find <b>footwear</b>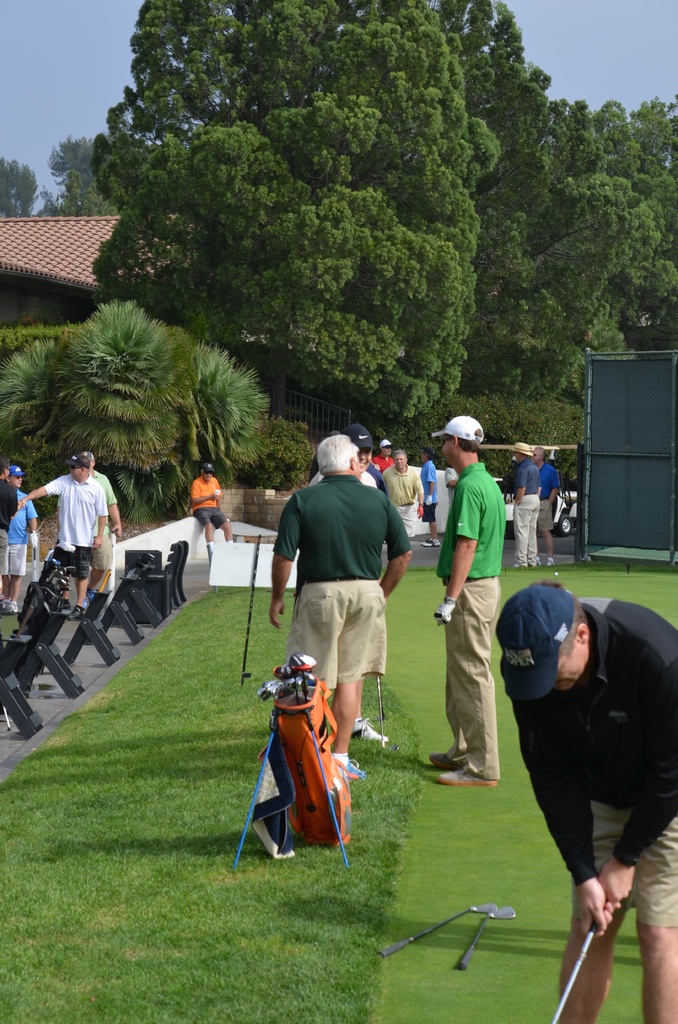
[438,774,494,782]
